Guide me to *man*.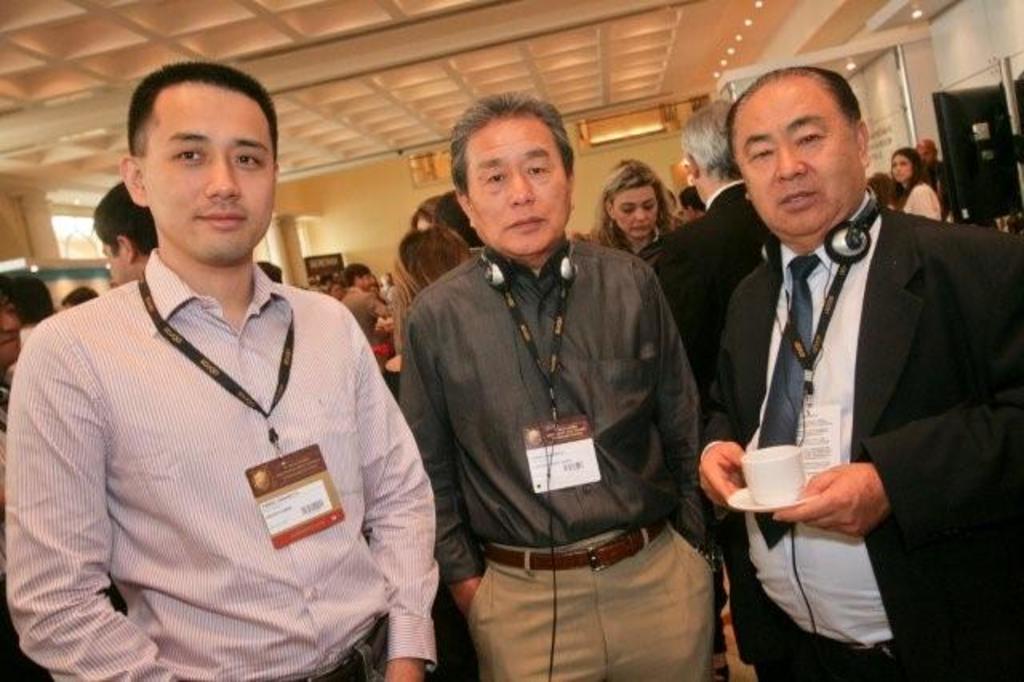
Guidance: 912 133 952 218.
